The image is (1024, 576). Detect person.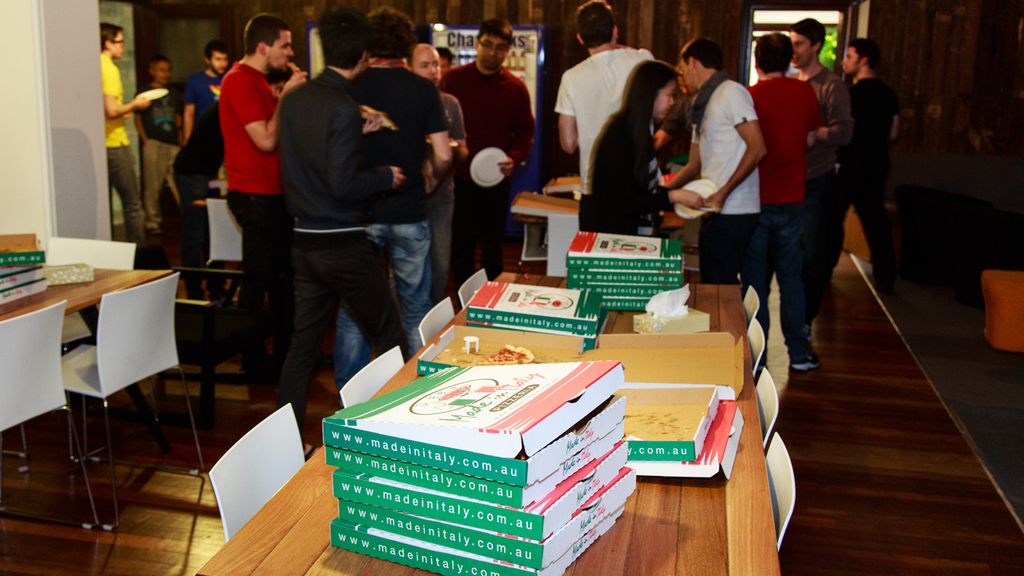
Detection: select_region(166, 41, 239, 226).
